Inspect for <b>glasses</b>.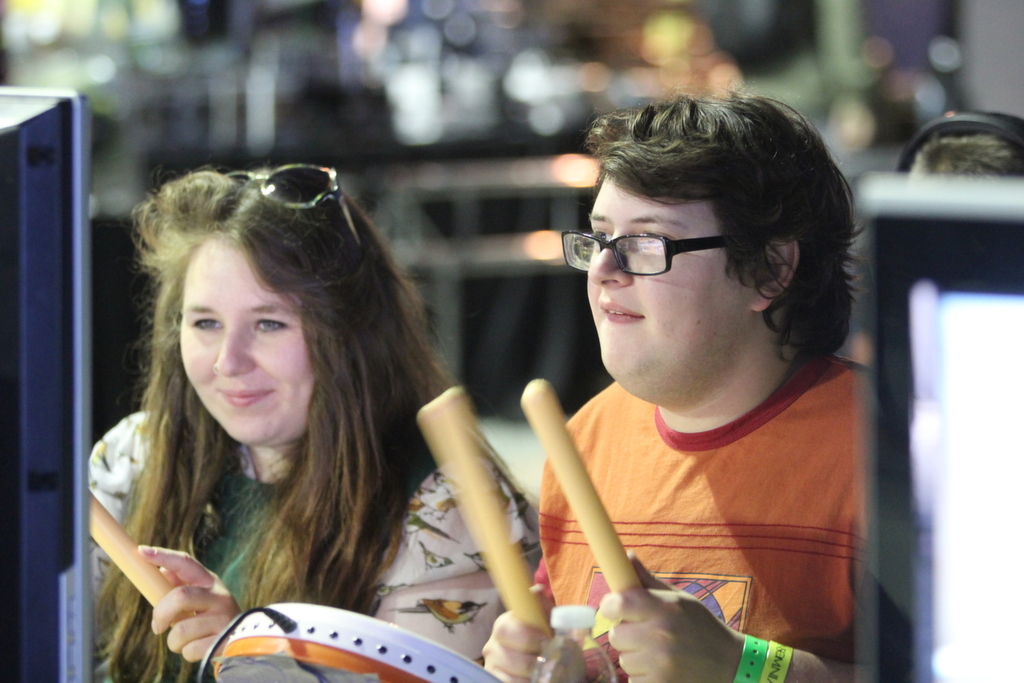
Inspection: [x1=224, y1=165, x2=363, y2=247].
